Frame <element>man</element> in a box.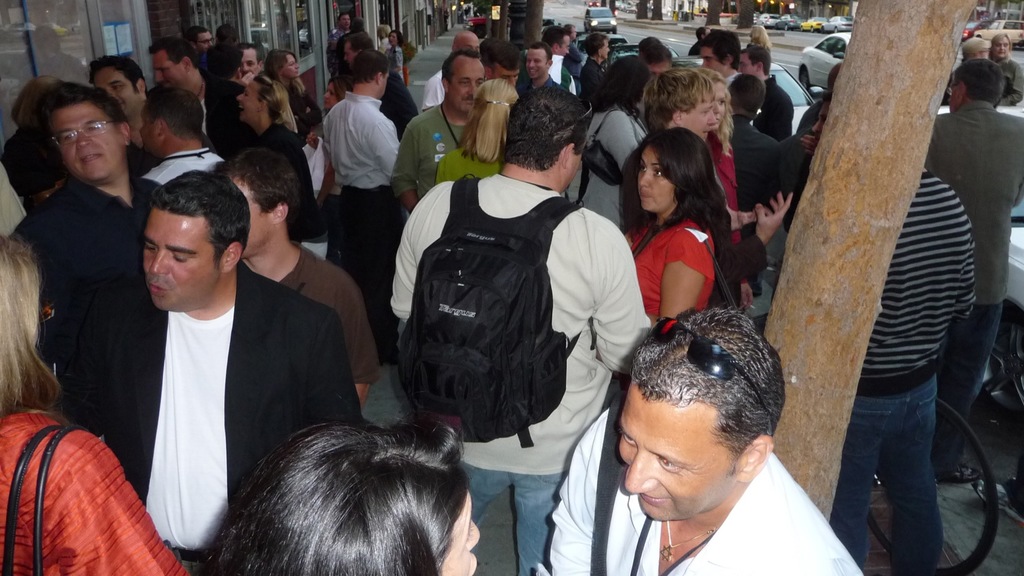
l=735, t=44, r=796, b=139.
